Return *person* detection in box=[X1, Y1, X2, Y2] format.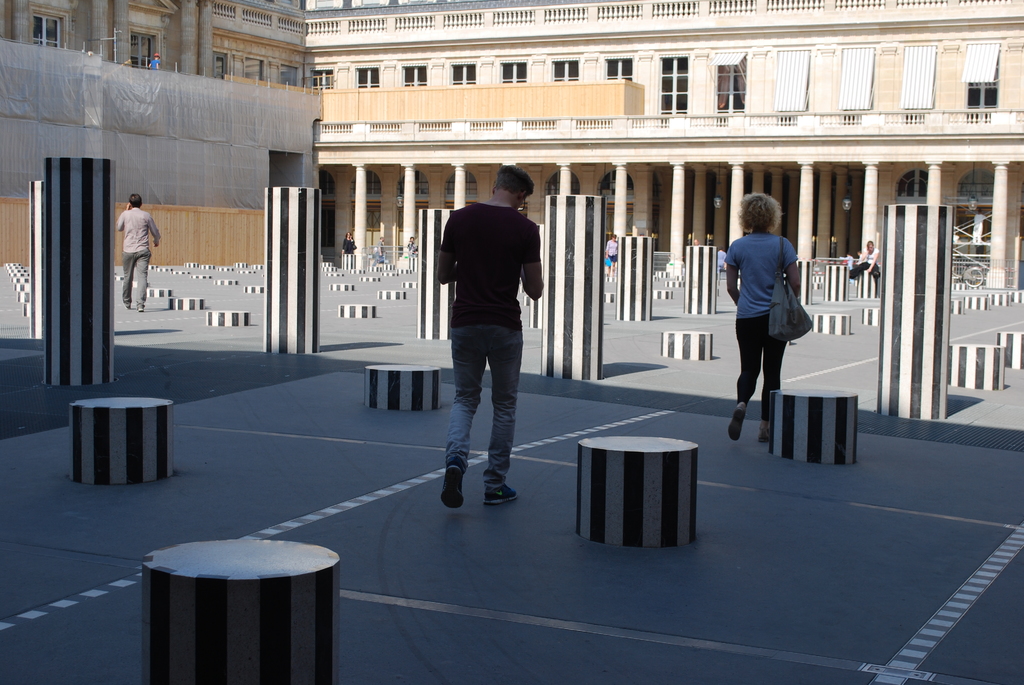
box=[344, 230, 356, 278].
